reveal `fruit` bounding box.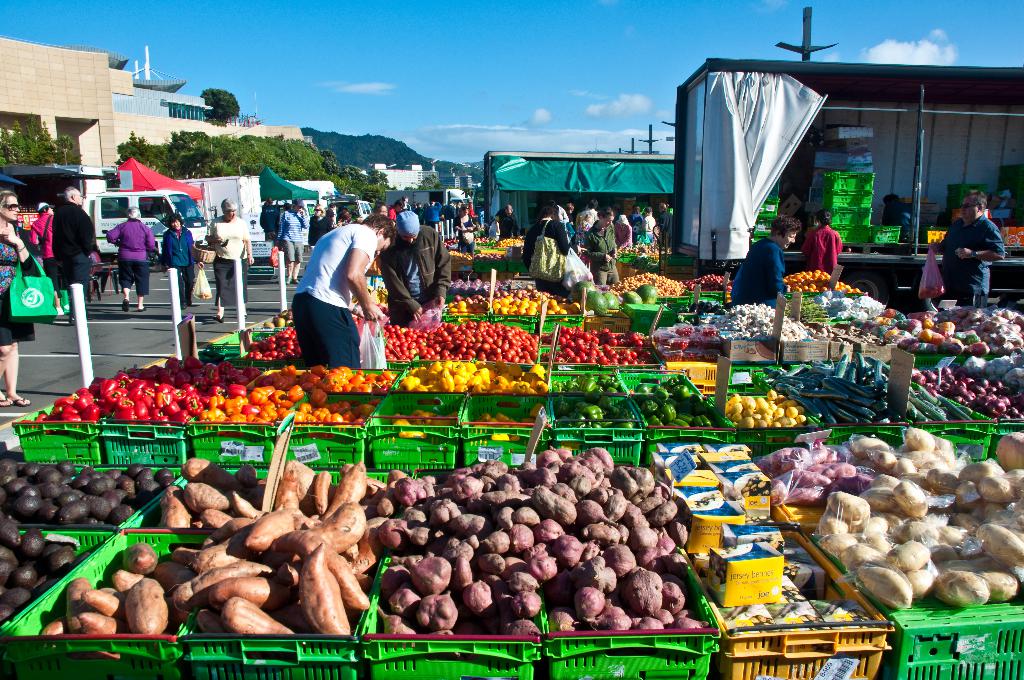
Revealed: {"left": 637, "top": 284, "right": 659, "bottom": 306}.
